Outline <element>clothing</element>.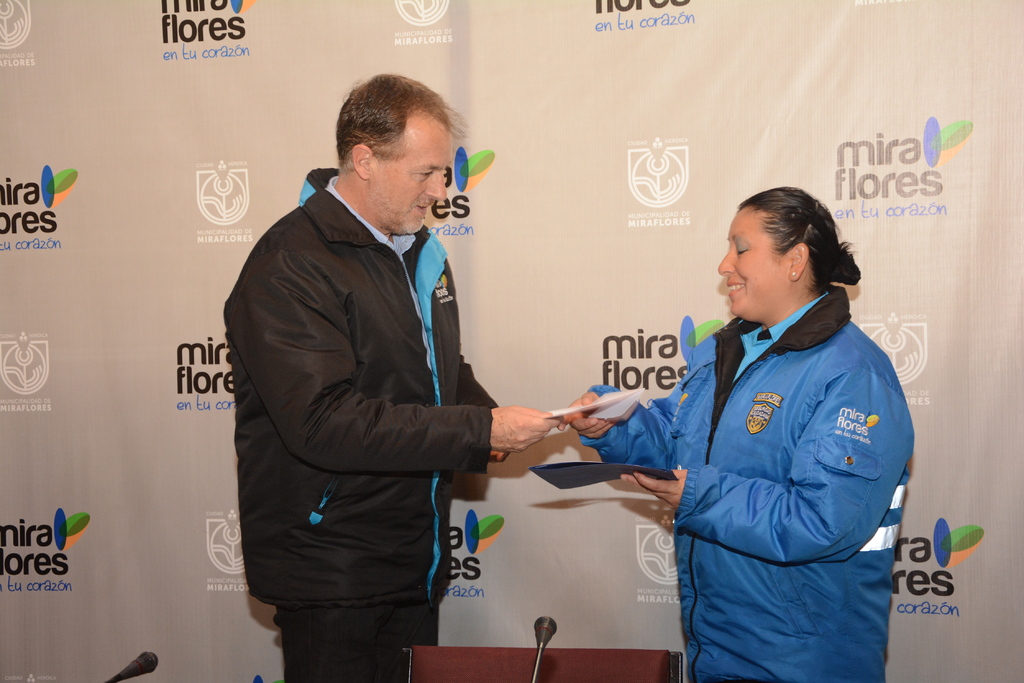
Outline: x1=220, y1=164, x2=499, y2=682.
